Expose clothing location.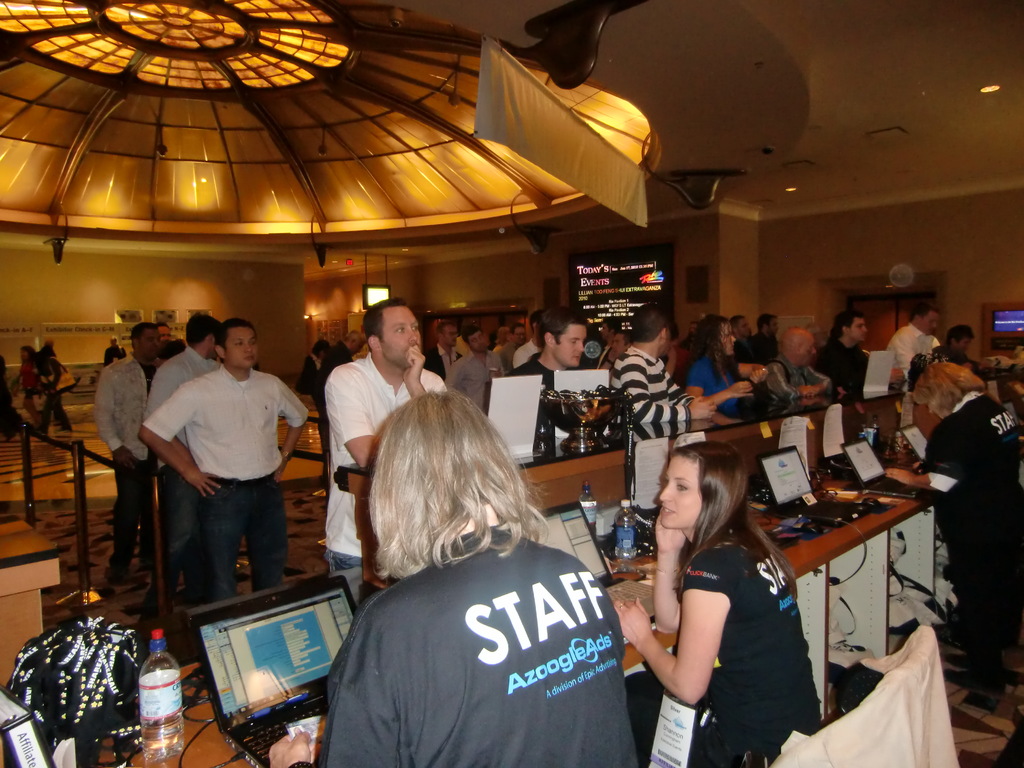
Exposed at [left=314, top=522, right=640, bottom=767].
